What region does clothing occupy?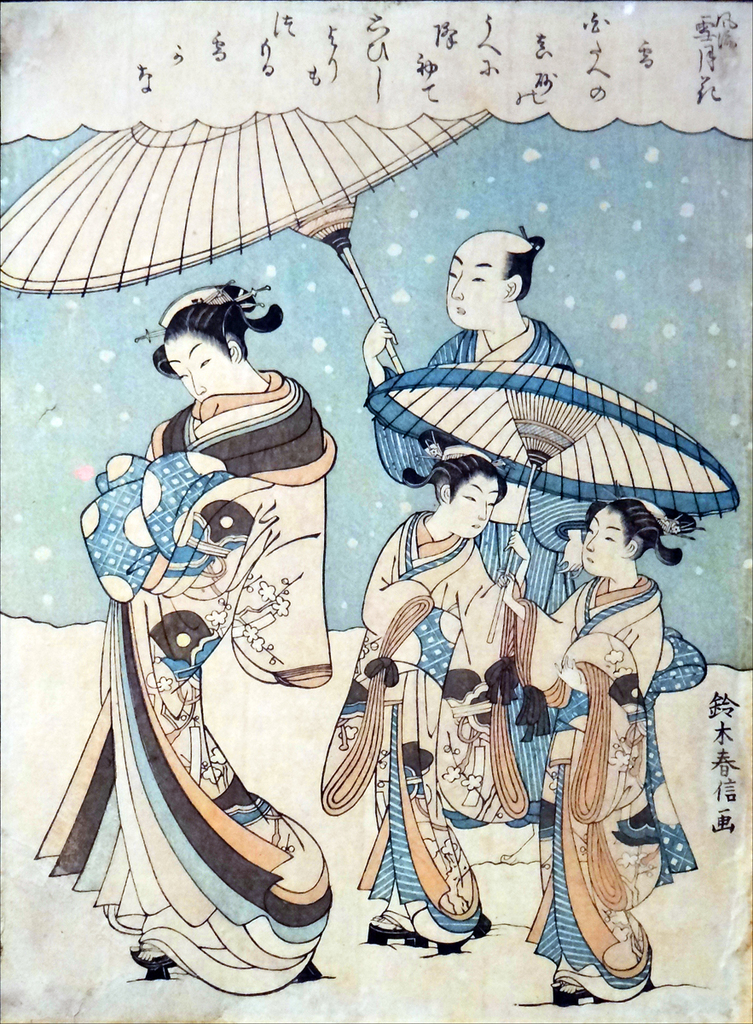
306, 488, 519, 942.
